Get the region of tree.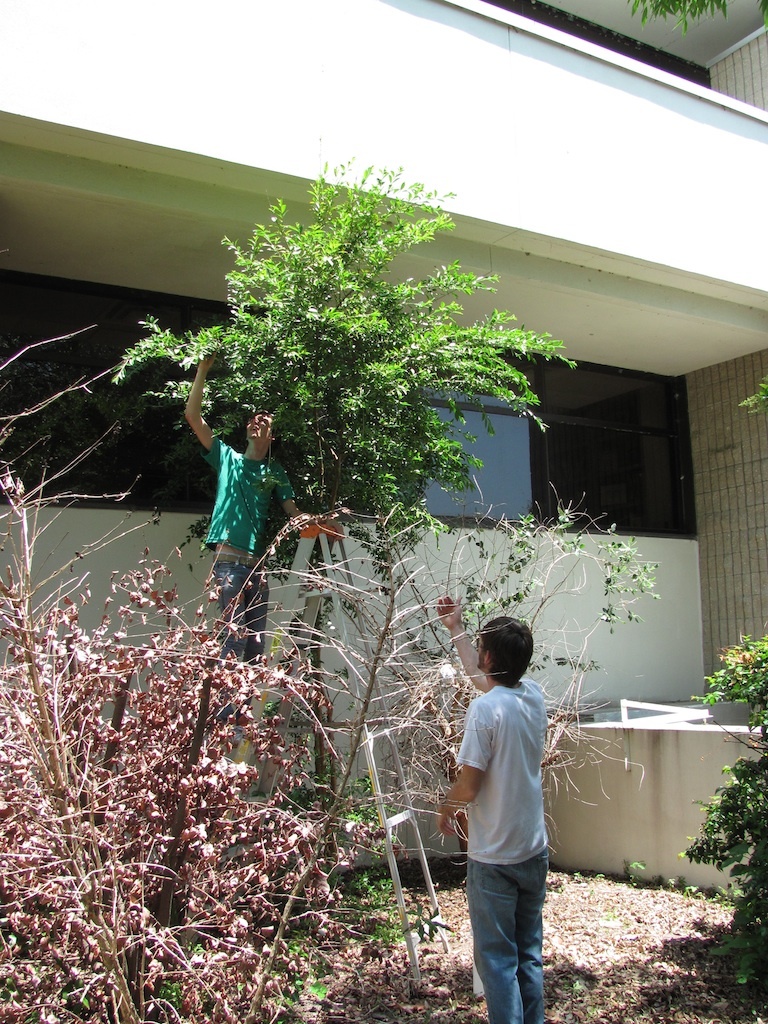
box=[92, 142, 610, 979].
